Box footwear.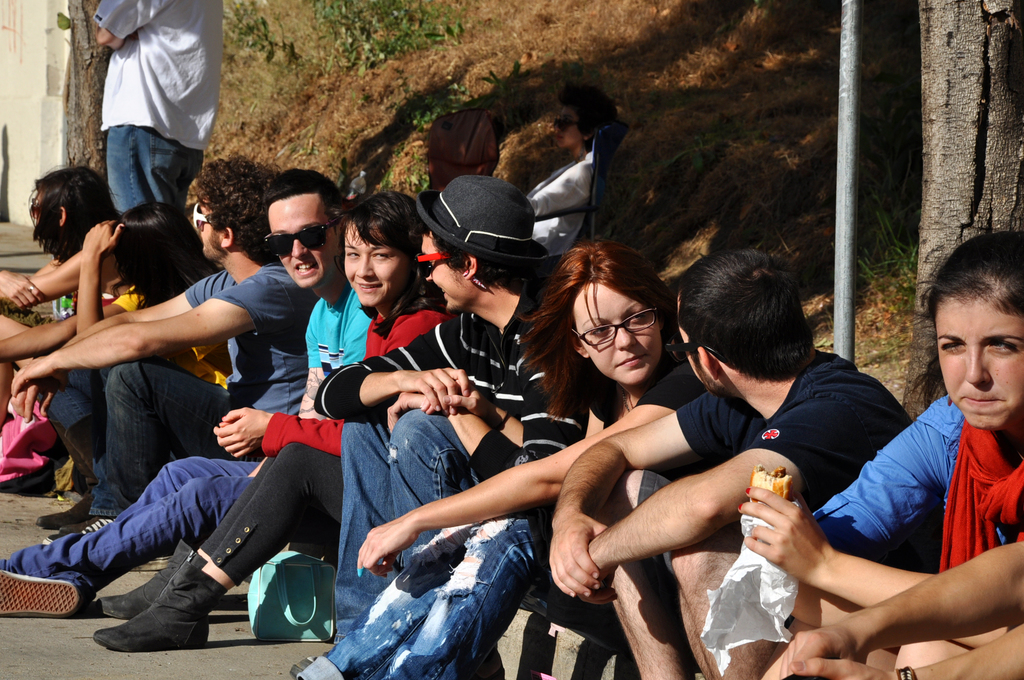
box(40, 513, 116, 543).
